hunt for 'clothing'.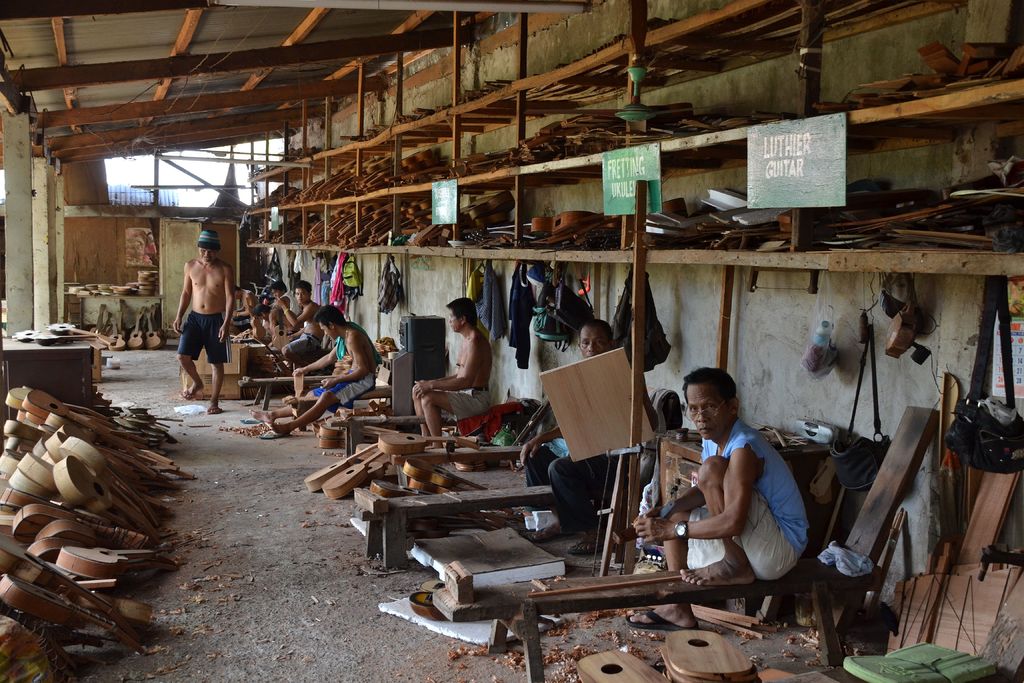
Hunted down at (x1=291, y1=333, x2=322, y2=355).
